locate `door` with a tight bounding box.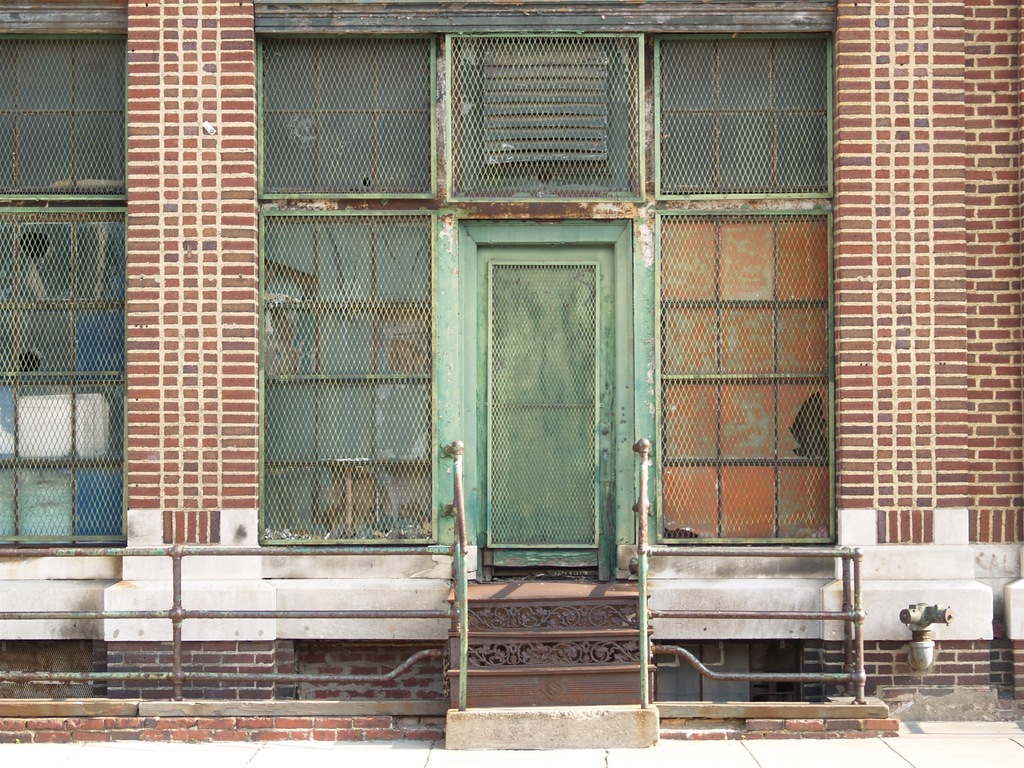
[474, 189, 639, 622].
